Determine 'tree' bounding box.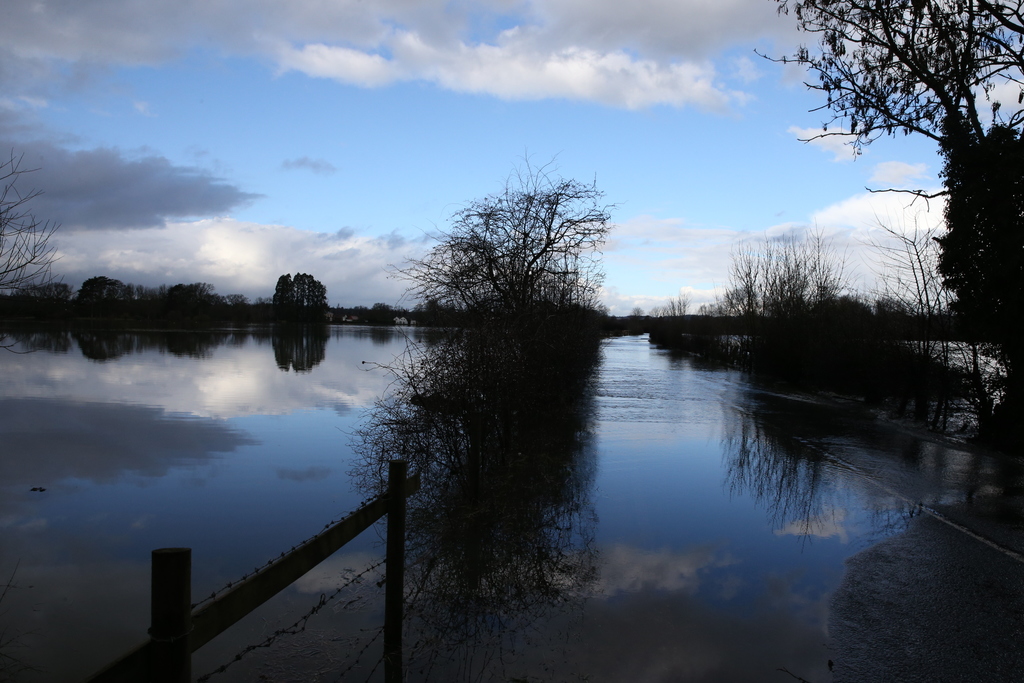
Determined: x1=371 y1=300 x2=384 y2=319.
